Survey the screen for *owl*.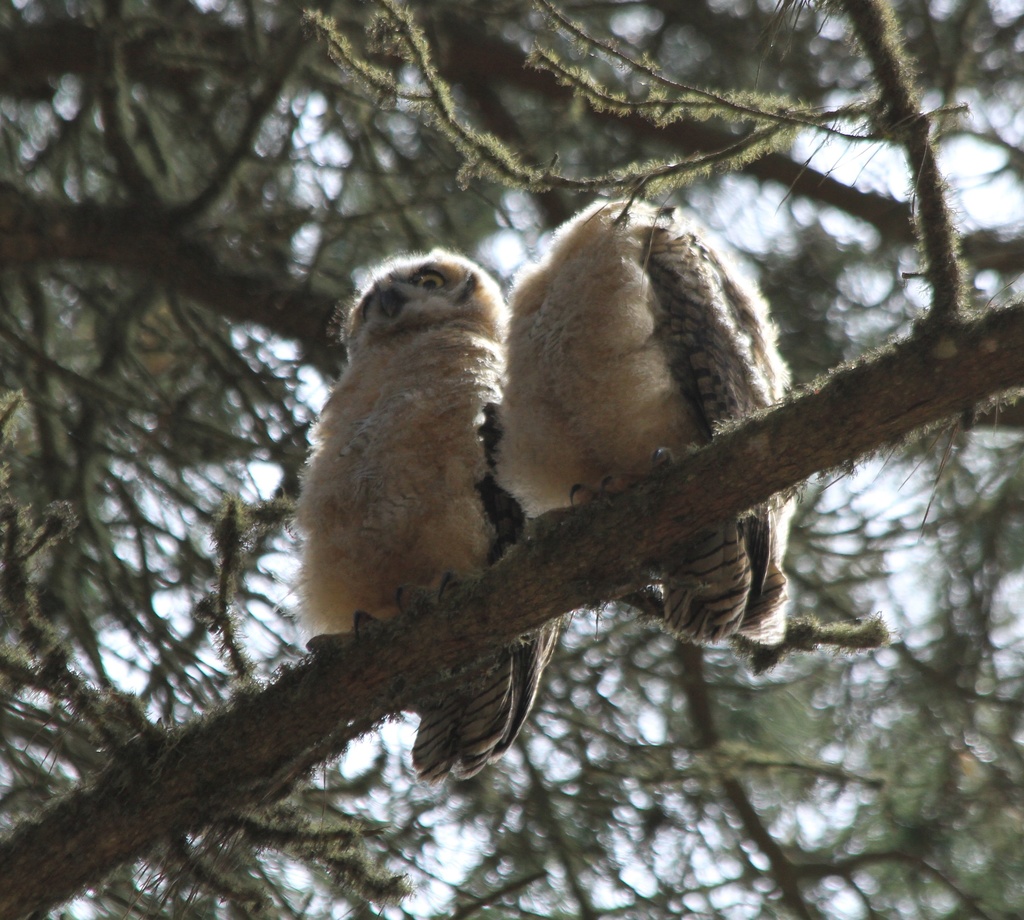
Survey found: box=[291, 252, 560, 793].
